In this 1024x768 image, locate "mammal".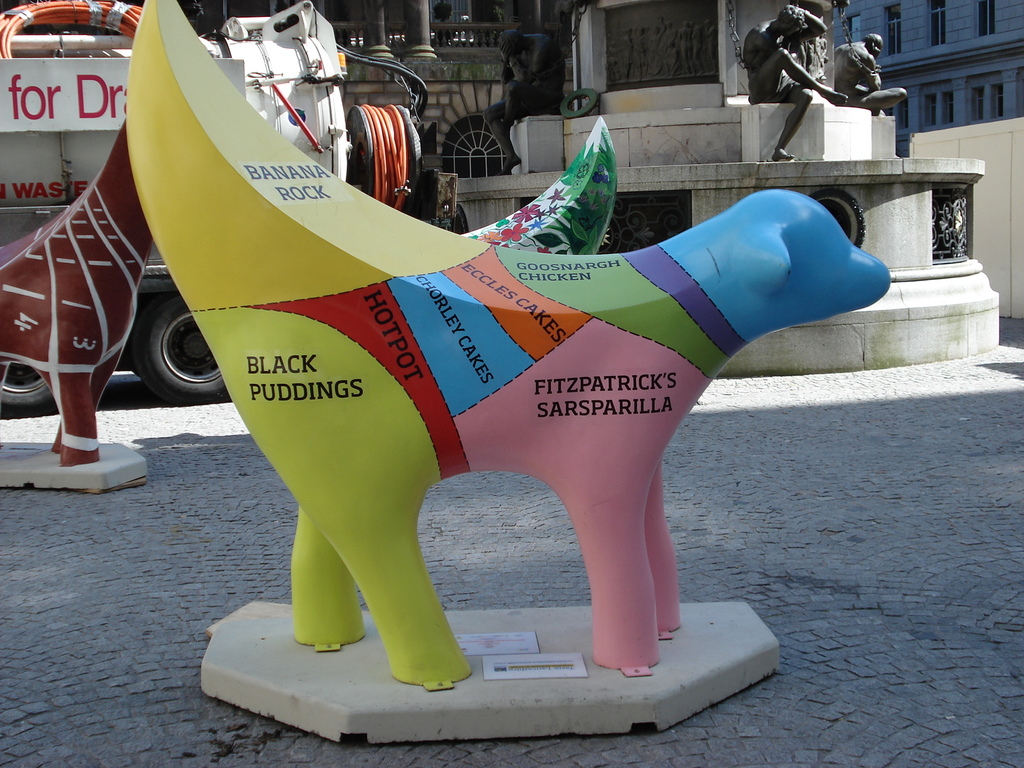
Bounding box: 145, 140, 920, 721.
